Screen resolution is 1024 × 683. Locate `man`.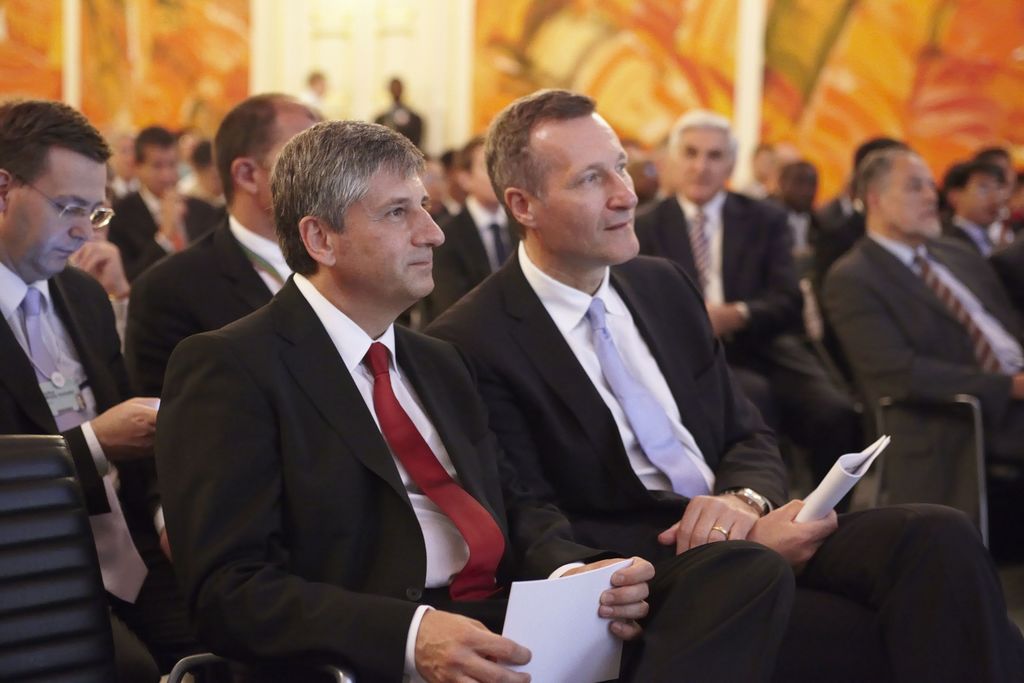
BBox(633, 110, 810, 440).
